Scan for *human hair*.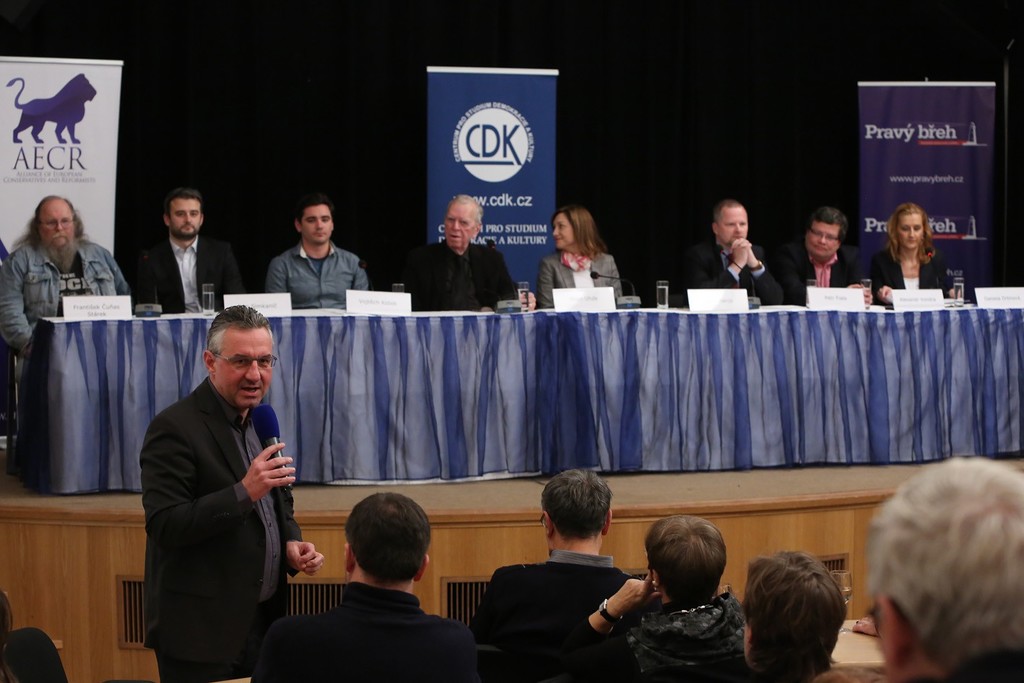
Scan result: bbox(892, 205, 930, 253).
